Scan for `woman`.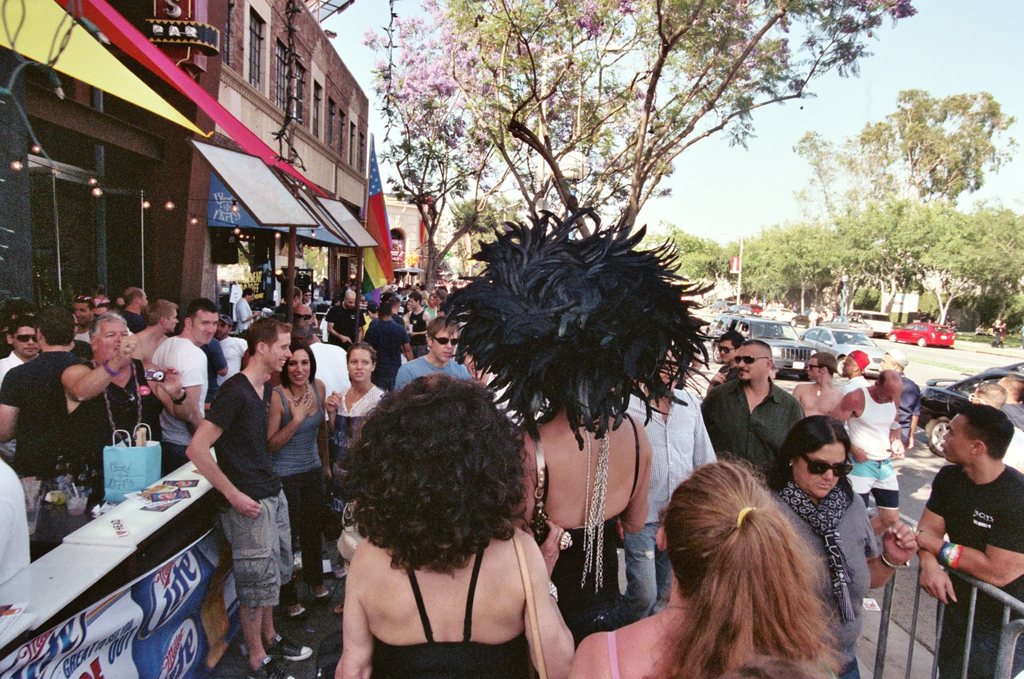
Scan result: 435,202,726,638.
